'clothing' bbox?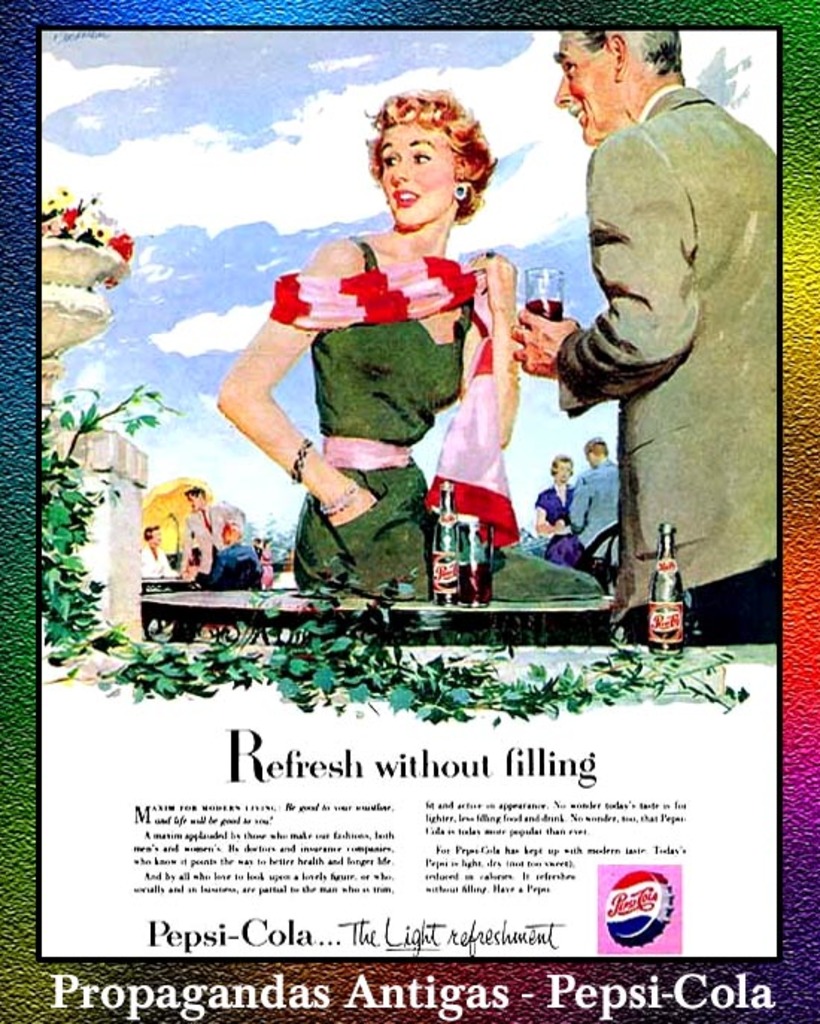
bbox=(535, 484, 577, 571)
